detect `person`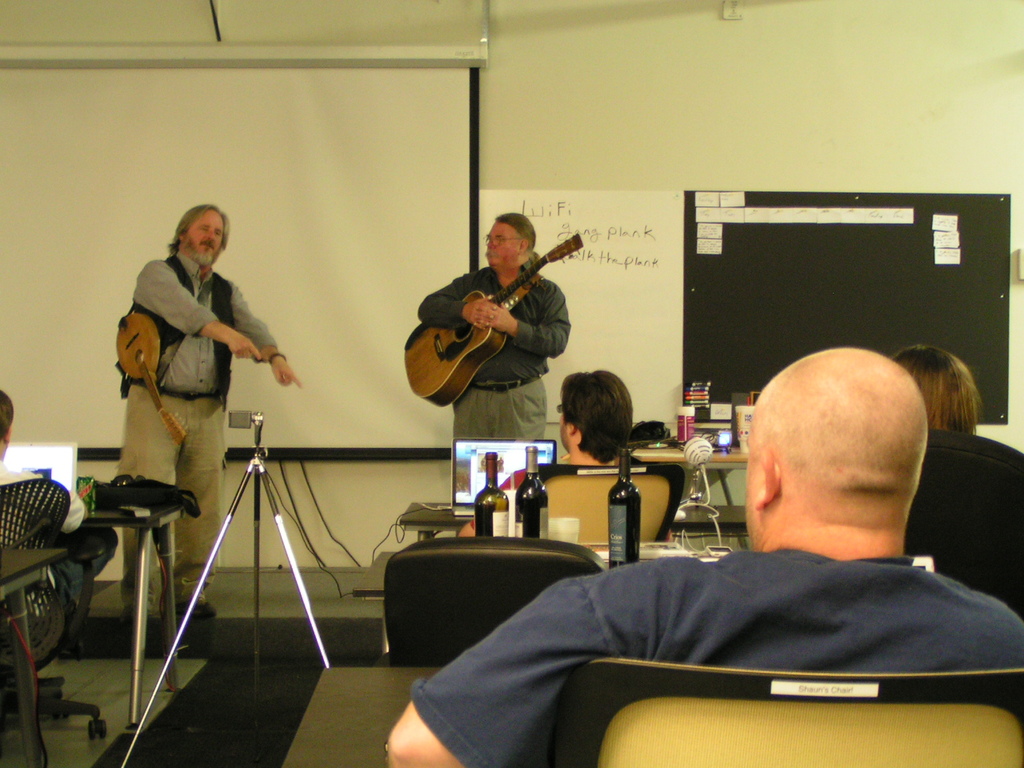
x1=410 y1=216 x2=566 y2=442
